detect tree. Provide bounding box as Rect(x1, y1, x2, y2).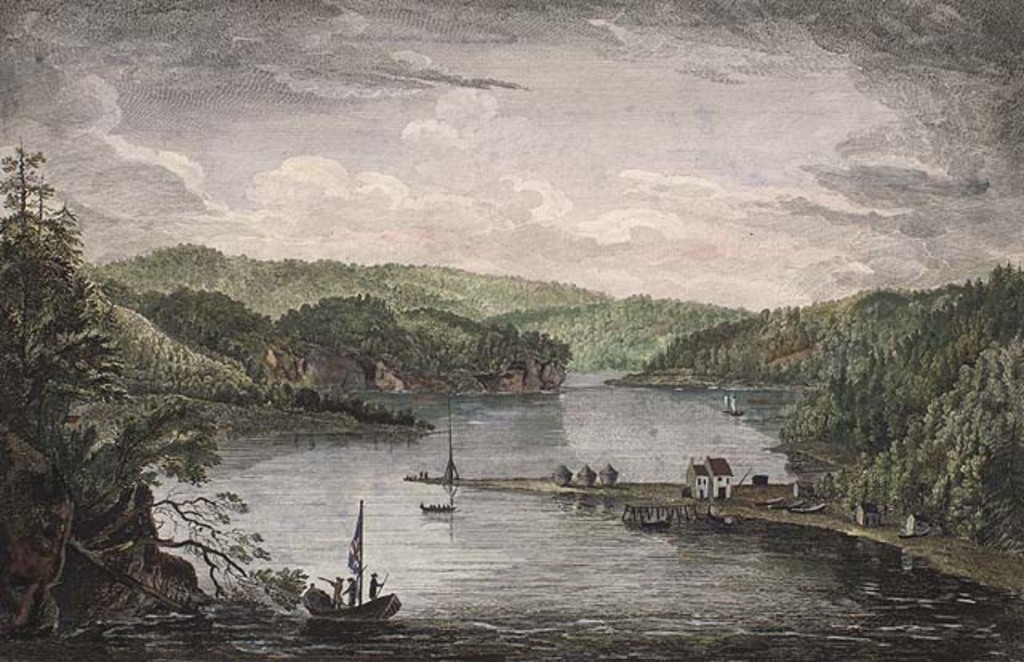
Rect(5, 400, 310, 630).
